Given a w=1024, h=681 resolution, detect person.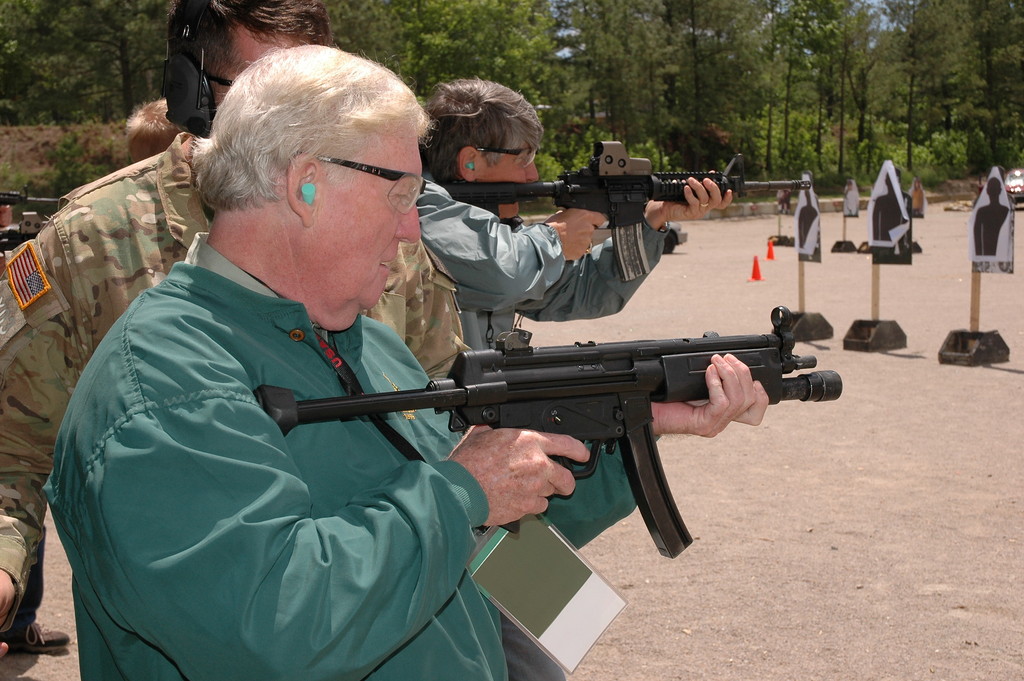
[414, 78, 724, 358].
